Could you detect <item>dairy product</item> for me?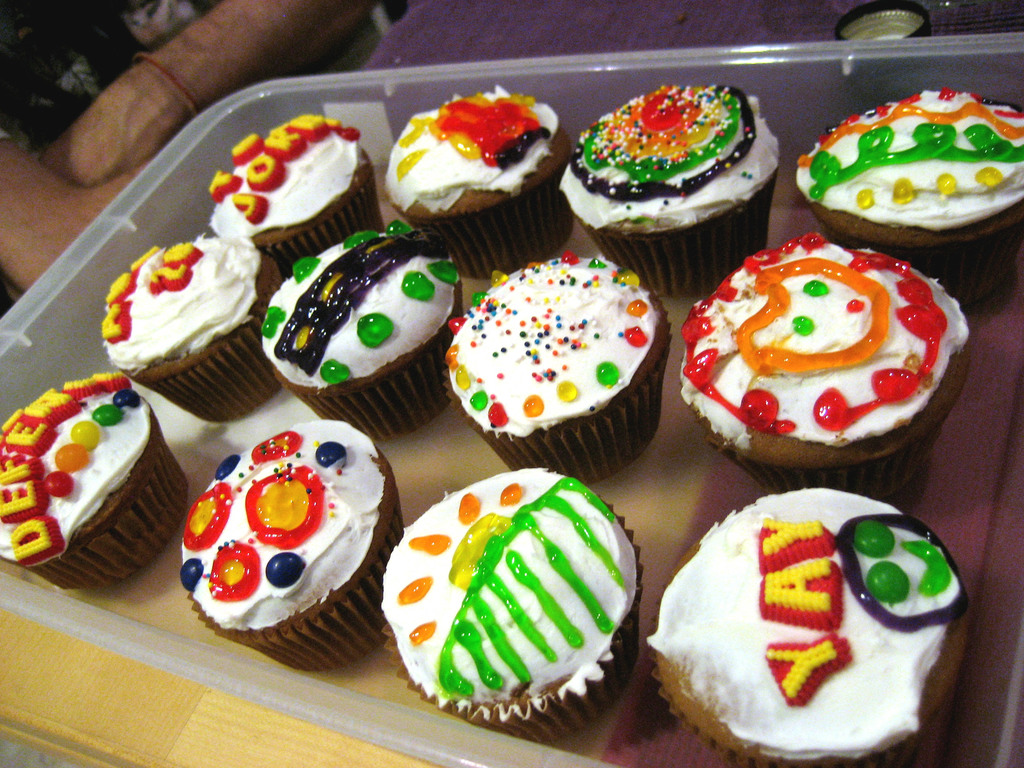
Detection result: pyautogui.locateOnScreen(387, 467, 636, 707).
